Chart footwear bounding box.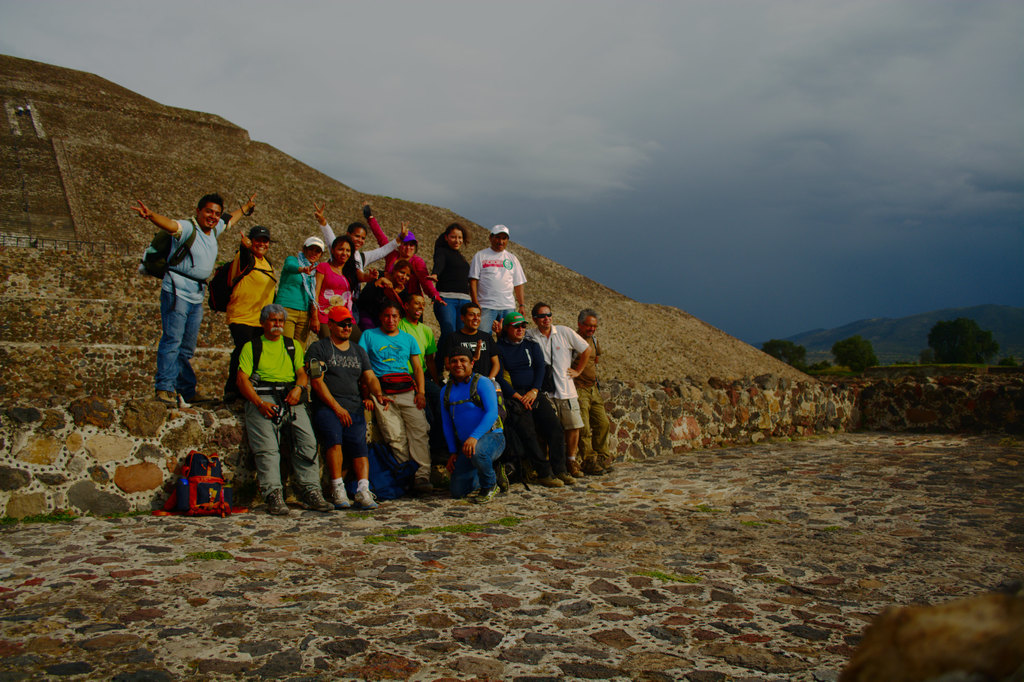
Charted: [596,455,612,471].
